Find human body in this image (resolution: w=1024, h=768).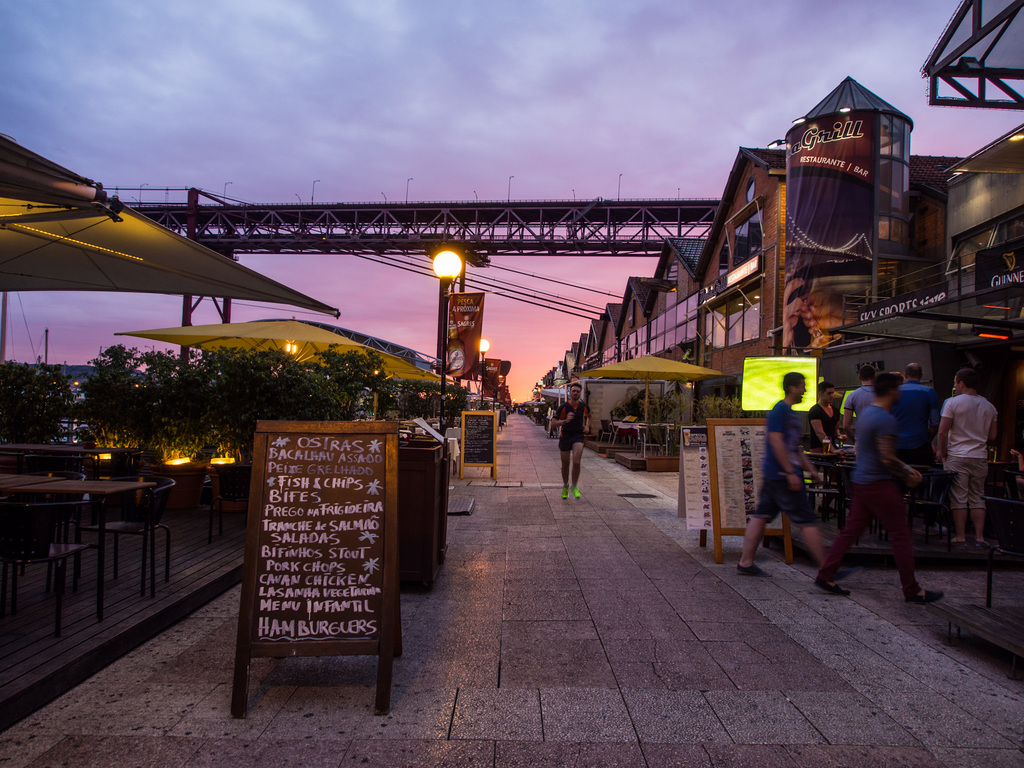
pyautogui.locateOnScreen(847, 378, 884, 420).
